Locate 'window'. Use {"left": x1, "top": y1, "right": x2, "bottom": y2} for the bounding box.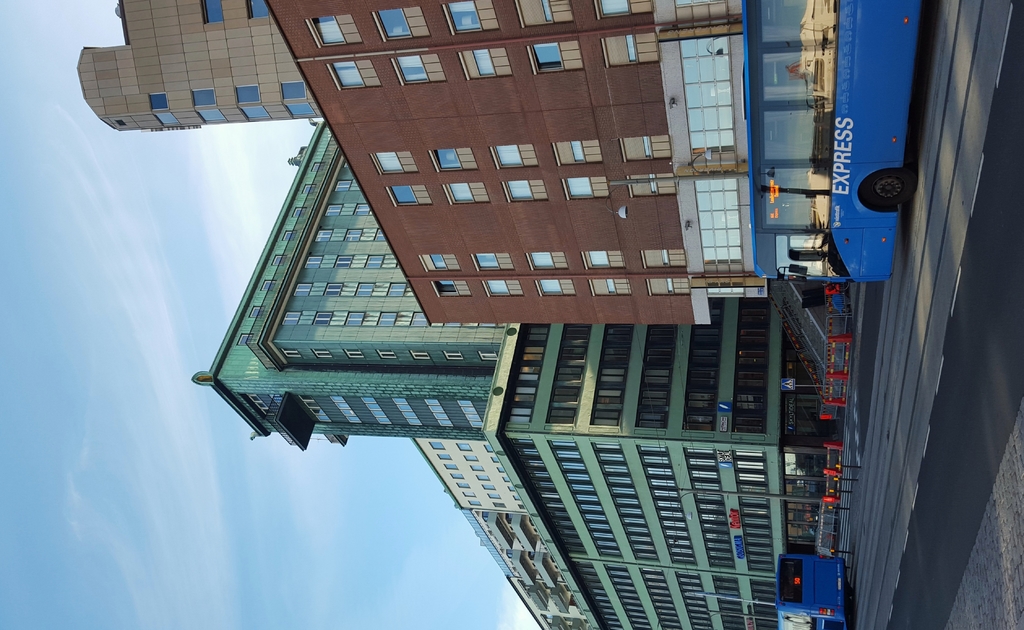
{"left": 419, "top": 254, "right": 456, "bottom": 270}.
